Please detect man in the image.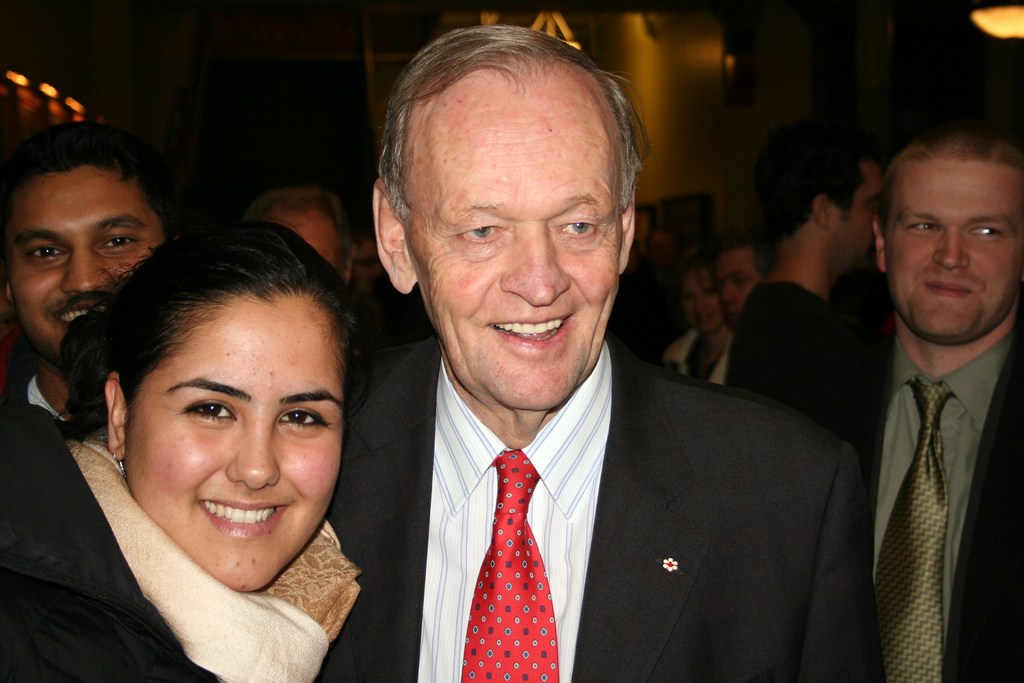
bbox=[726, 126, 898, 470].
